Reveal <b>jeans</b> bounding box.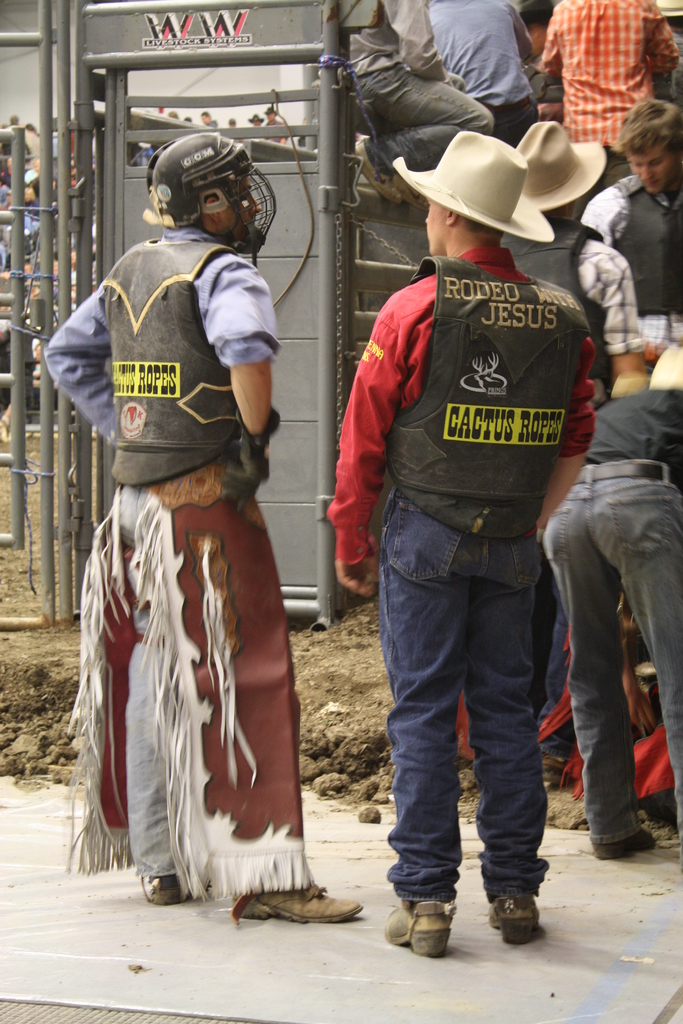
Revealed: (left=543, top=463, right=682, bottom=840).
